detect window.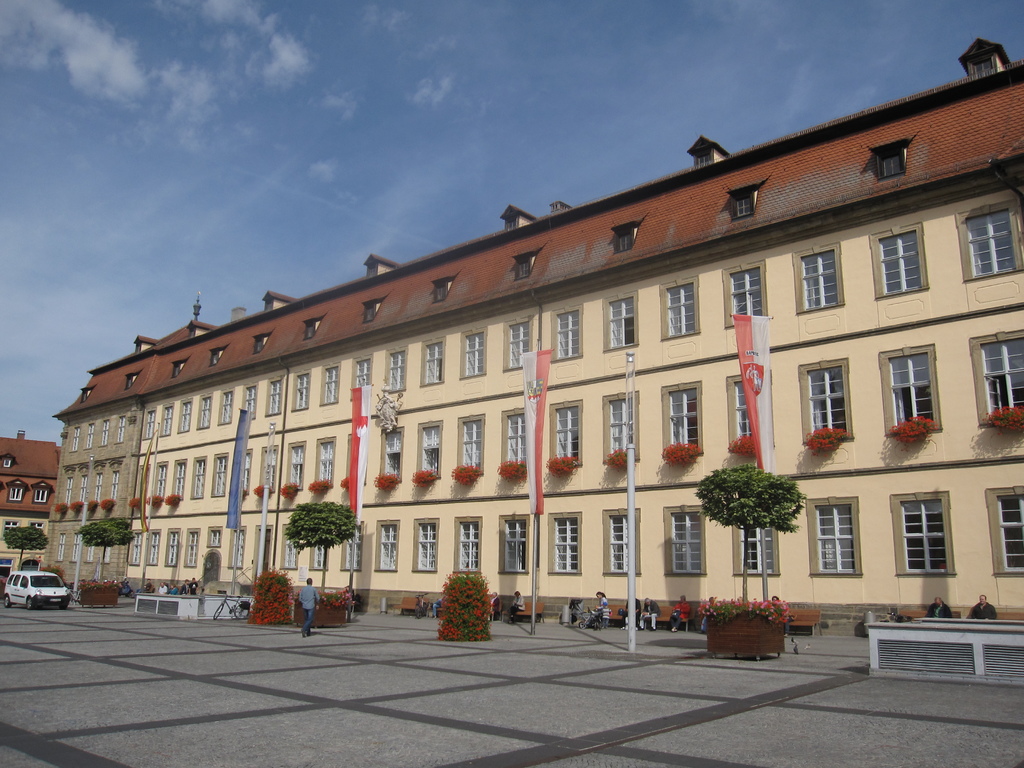
Detected at select_region(997, 491, 1023, 576).
